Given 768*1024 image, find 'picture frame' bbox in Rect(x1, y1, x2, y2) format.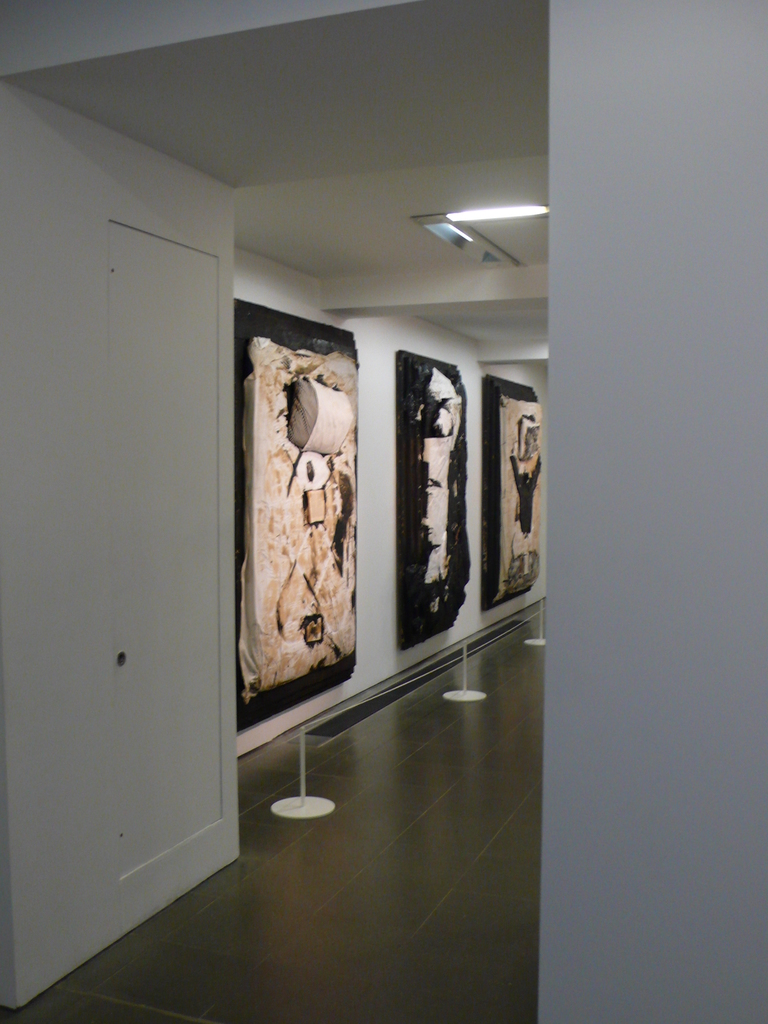
Rect(400, 355, 491, 640).
